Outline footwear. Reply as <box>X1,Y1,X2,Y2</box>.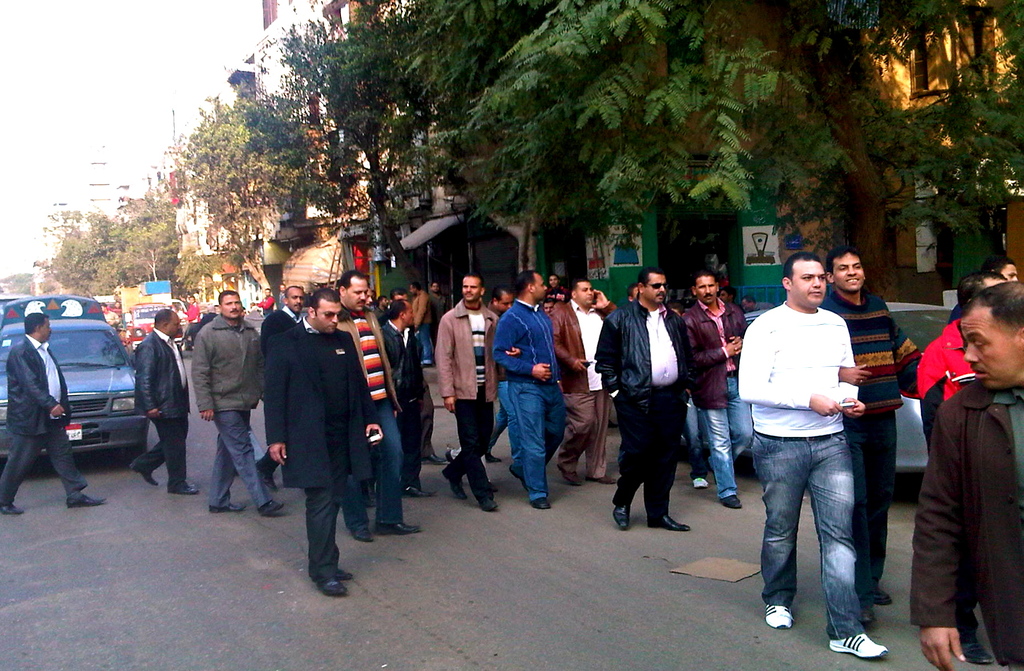
<box>346,525,374,539</box>.
